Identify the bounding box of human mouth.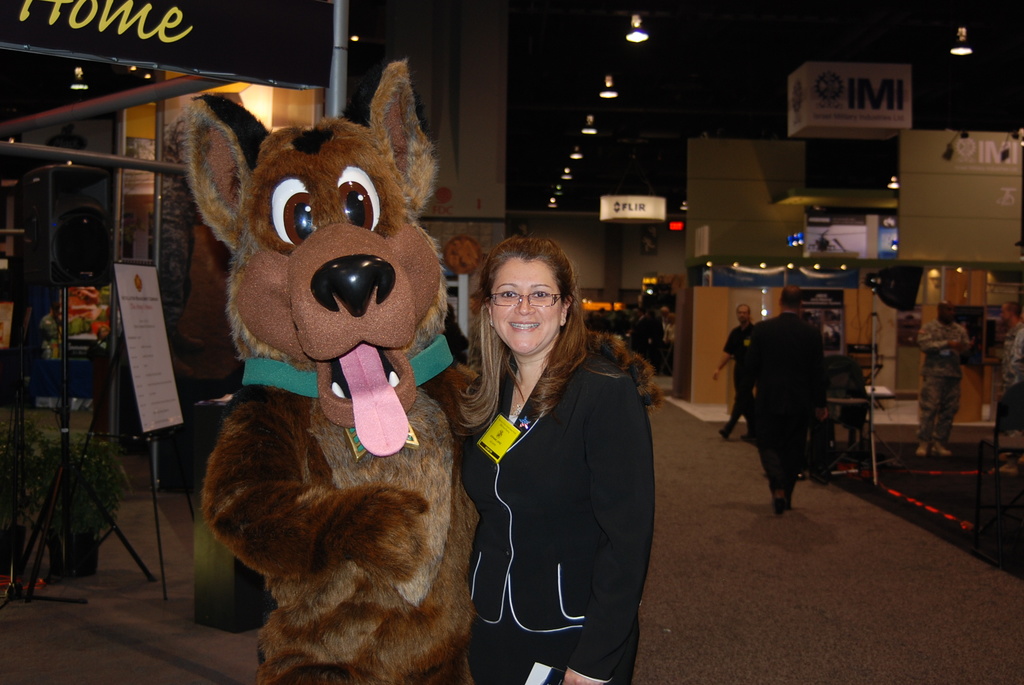
left=510, top=319, right=539, bottom=334.
